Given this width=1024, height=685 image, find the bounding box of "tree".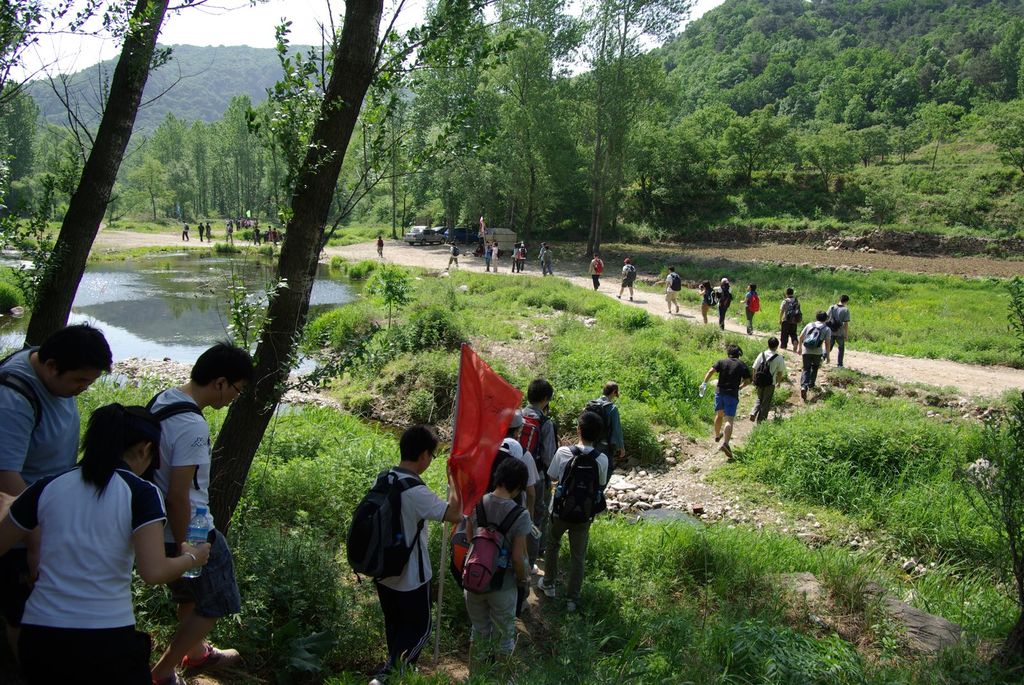
(723,105,790,188).
